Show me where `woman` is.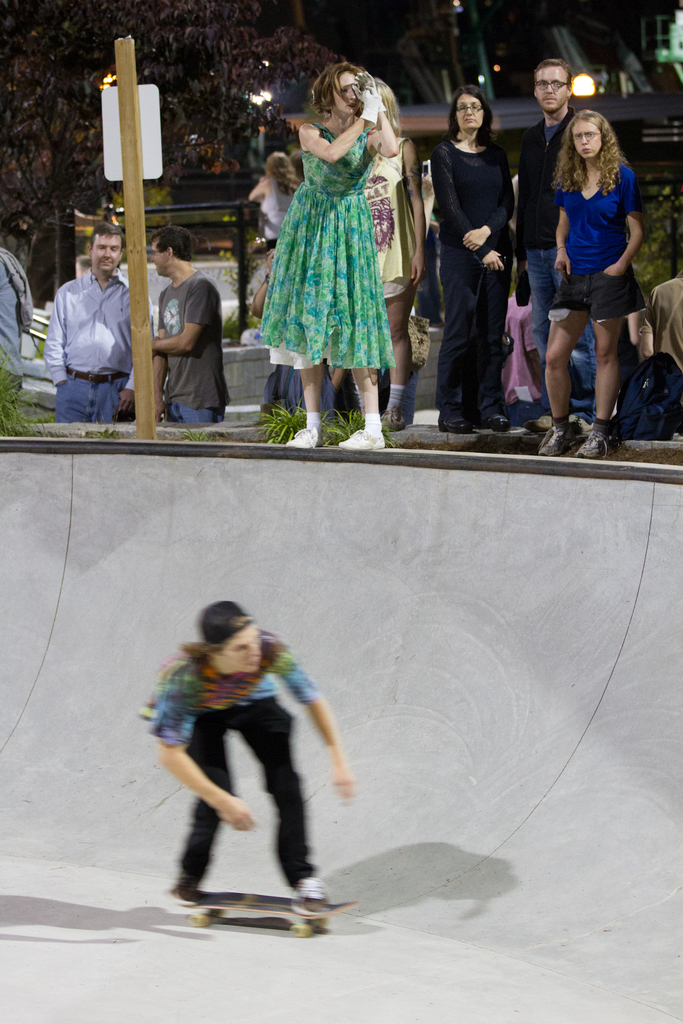
`woman` is at [left=416, top=90, right=535, bottom=424].
